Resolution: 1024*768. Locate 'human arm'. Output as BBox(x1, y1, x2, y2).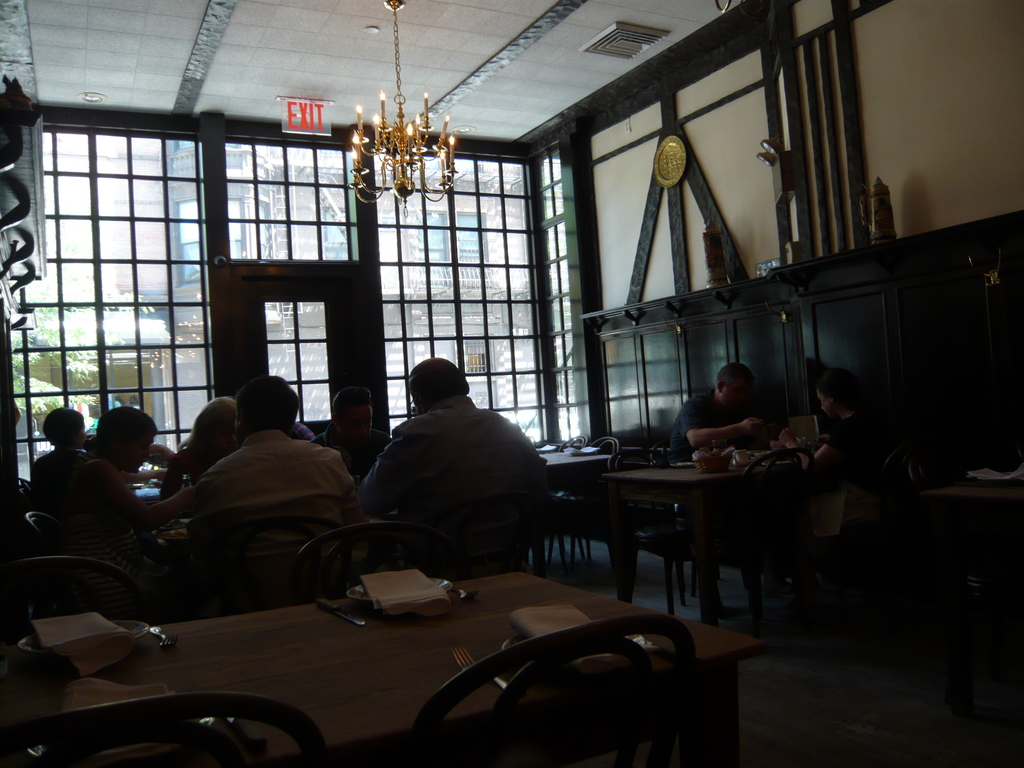
BBox(82, 459, 193, 526).
